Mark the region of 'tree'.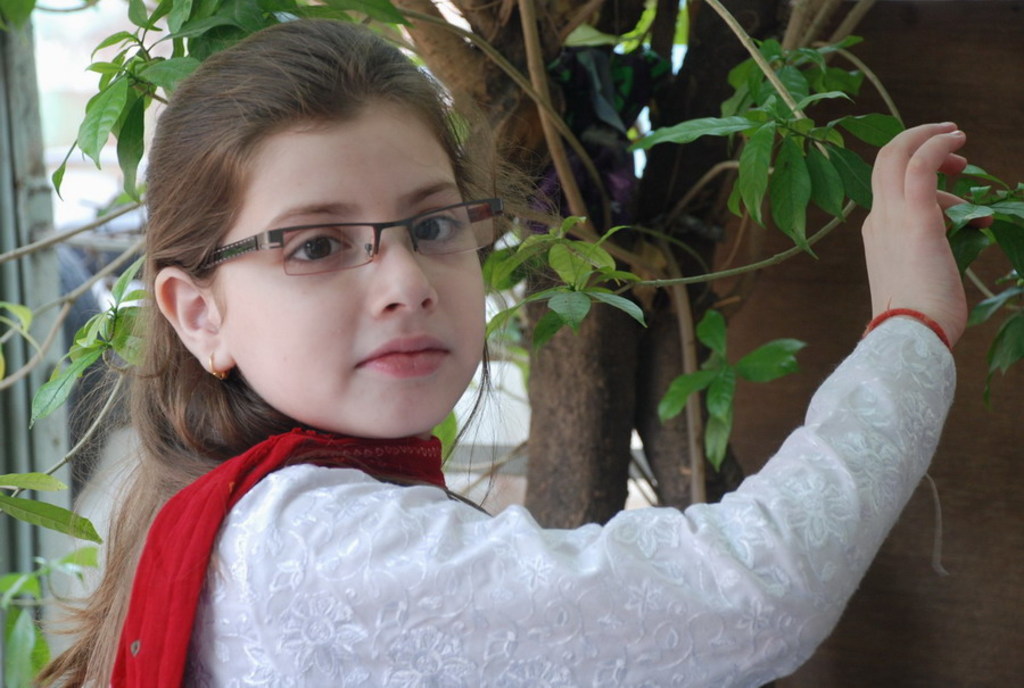
Region: pyautogui.locateOnScreen(0, 0, 1023, 687).
